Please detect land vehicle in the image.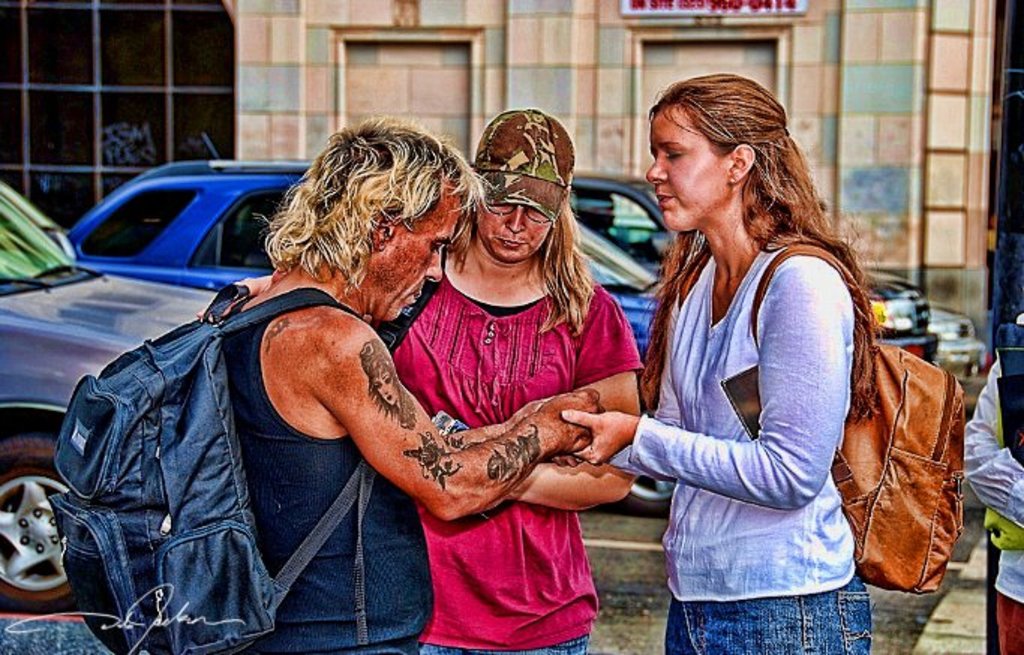
{"left": 573, "top": 169, "right": 943, "bottom": 363}.
